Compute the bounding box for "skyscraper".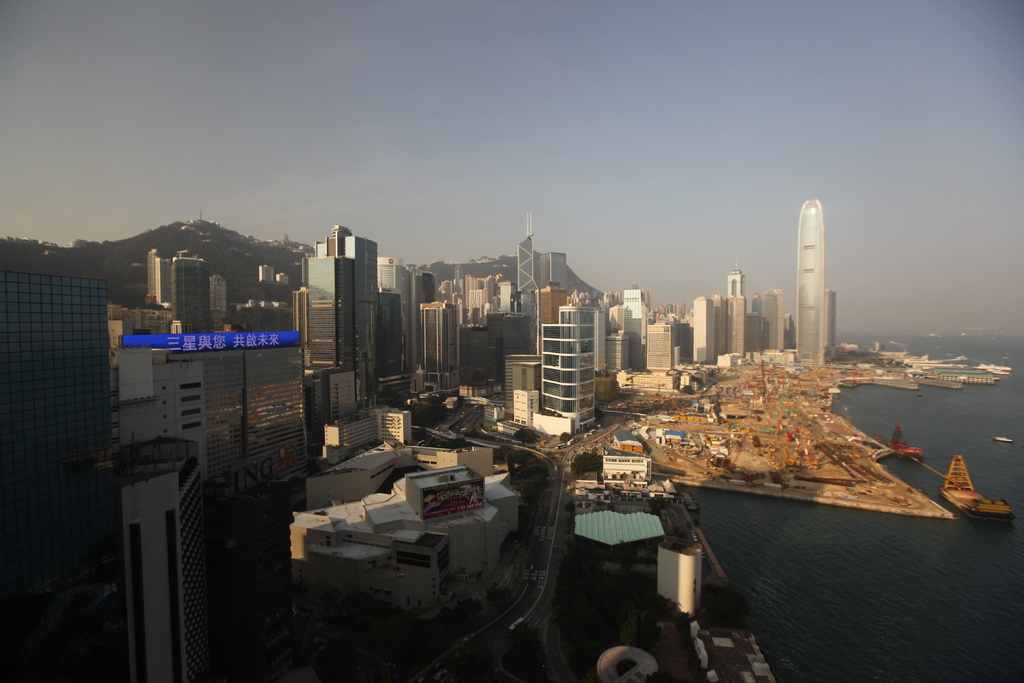
692/295/714/363.
